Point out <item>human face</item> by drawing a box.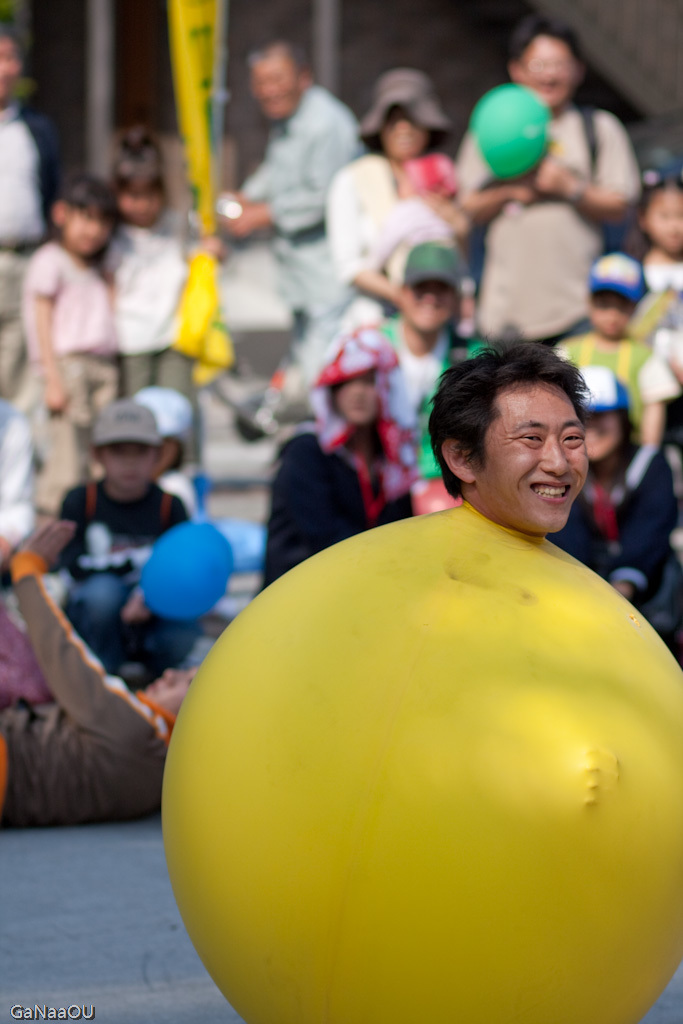
102:439:161:493.
